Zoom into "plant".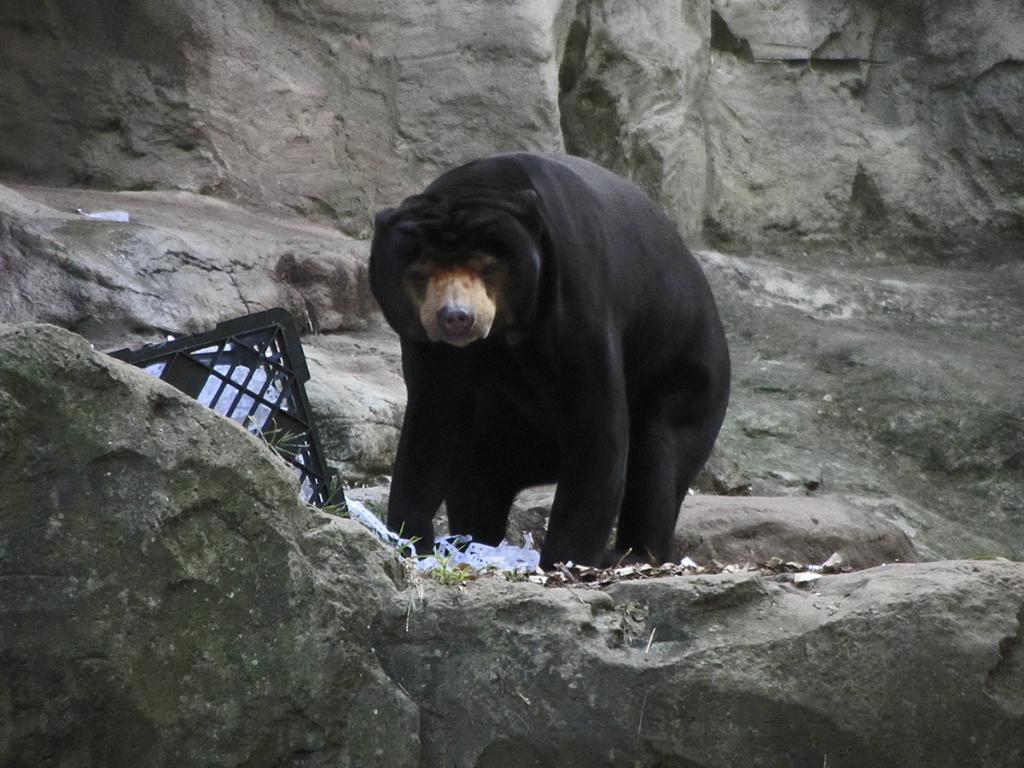
Zoom target: 492:568:537:589.
